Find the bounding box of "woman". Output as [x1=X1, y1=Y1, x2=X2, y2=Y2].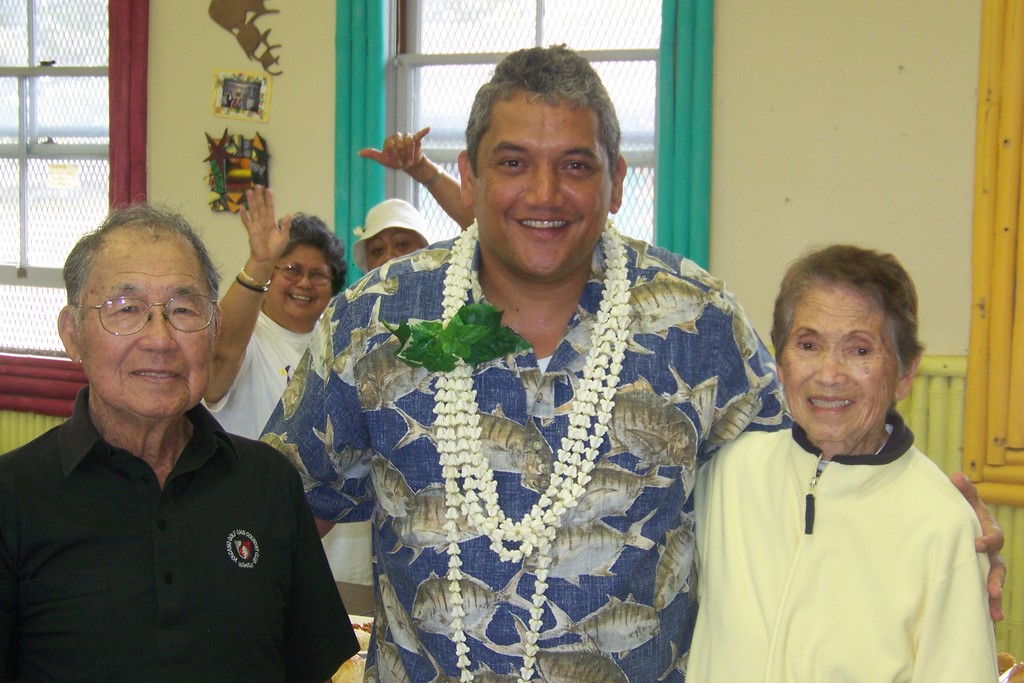
[x1=197, y1=188, x2=349, y2=452].
